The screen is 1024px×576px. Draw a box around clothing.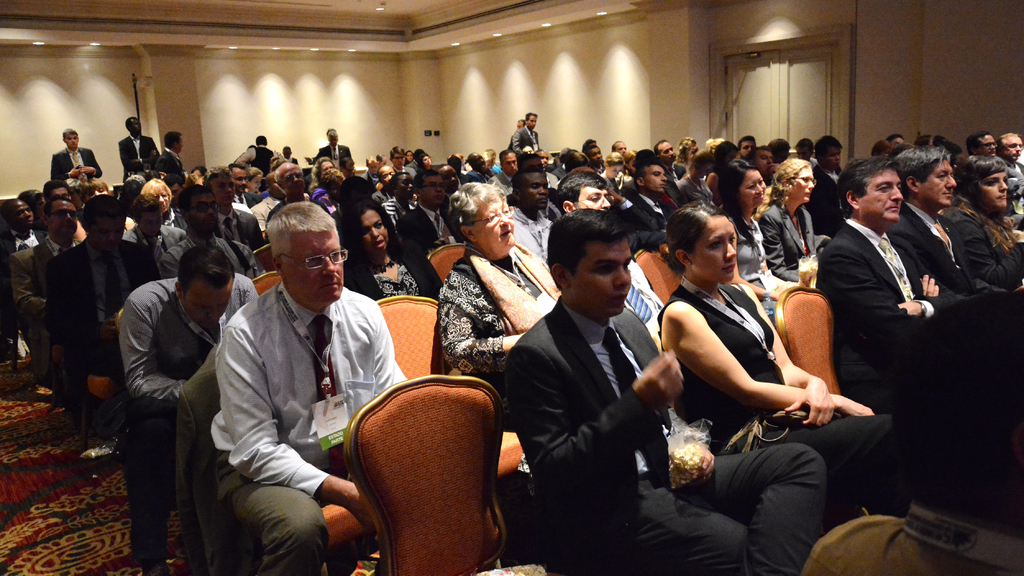
947, 199, 1023, 291.
